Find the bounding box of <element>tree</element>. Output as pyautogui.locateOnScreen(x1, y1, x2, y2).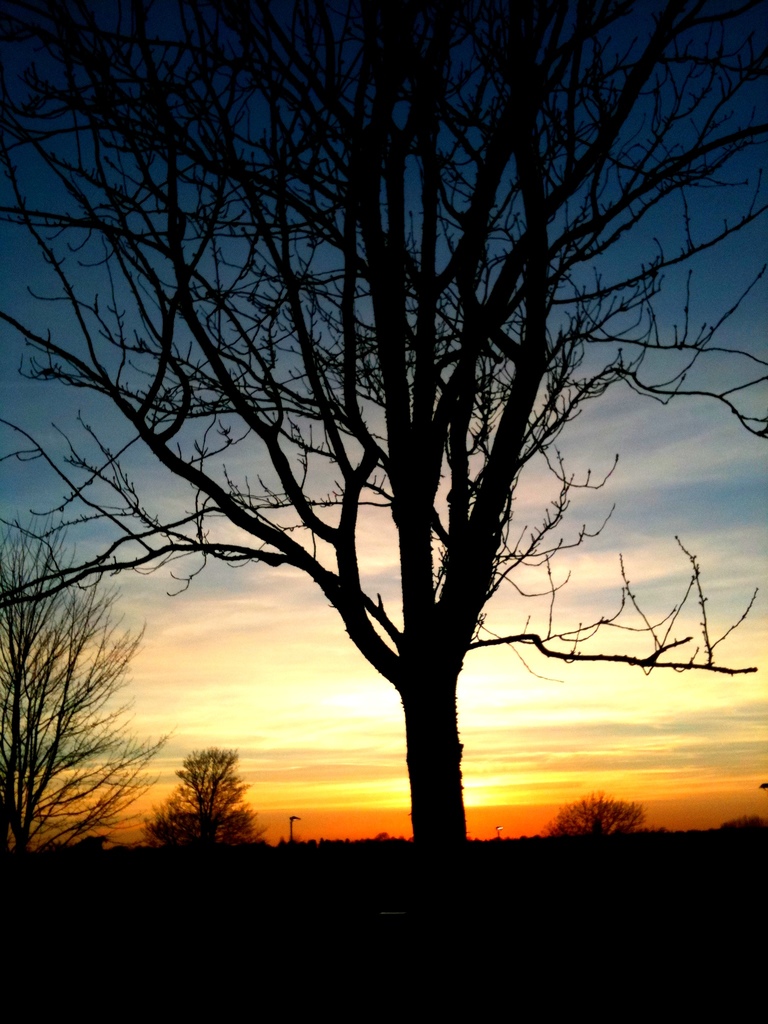
pyautogui.locateOnScreen(0, 503, 177, 902).
